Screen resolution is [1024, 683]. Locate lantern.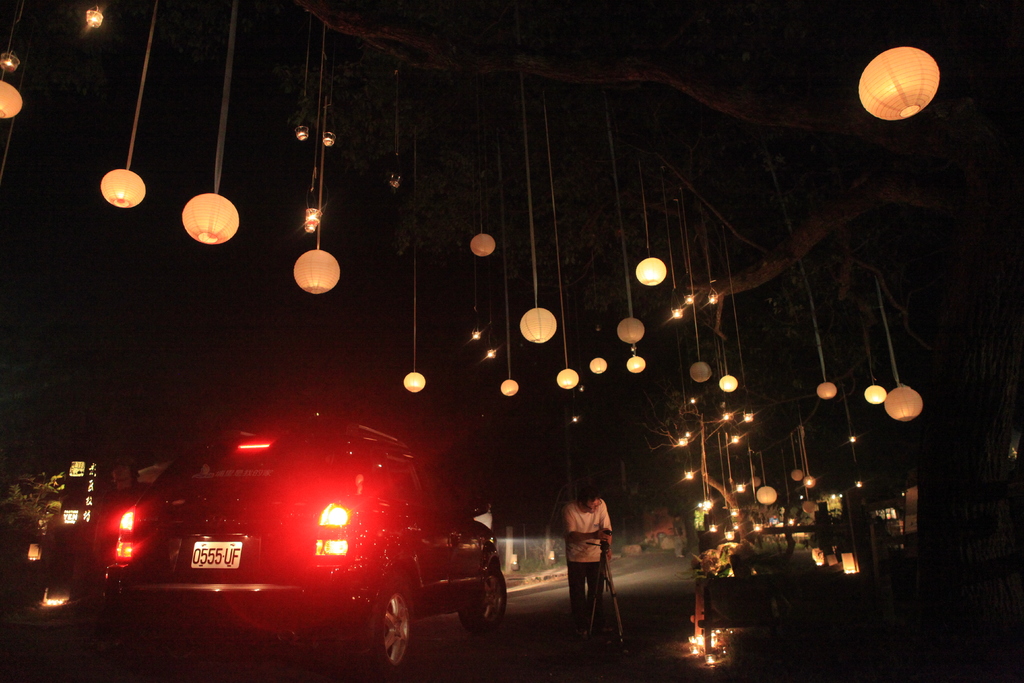
<region>0, 78, 19, 115</region>.
